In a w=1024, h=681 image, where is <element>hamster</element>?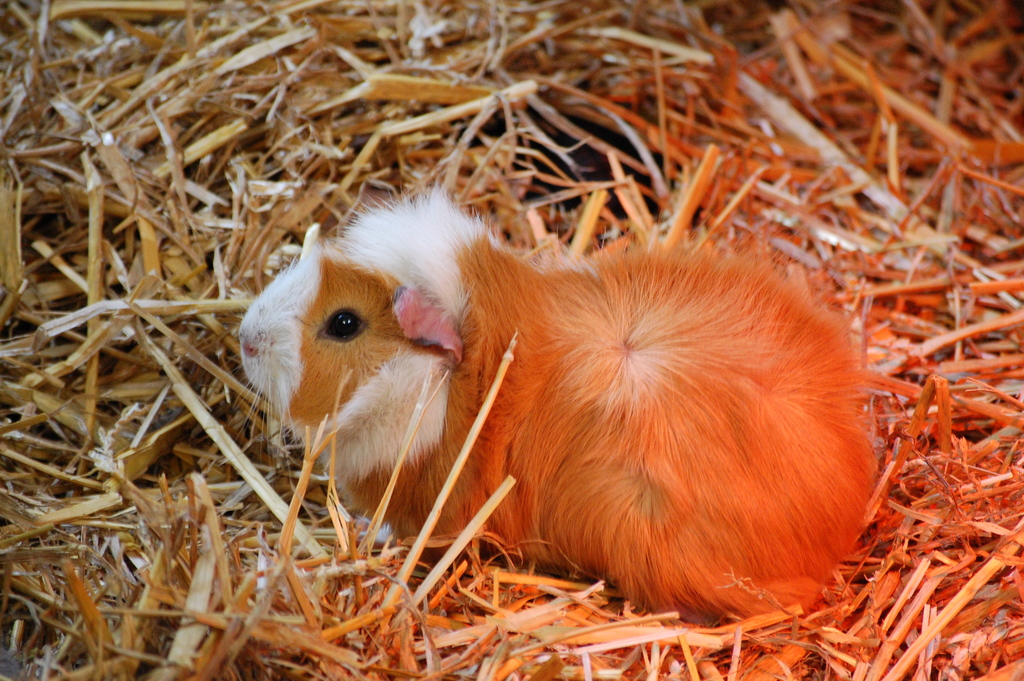
{"left": 223, "top": 183, "right": 897, "bottom": 612}.
